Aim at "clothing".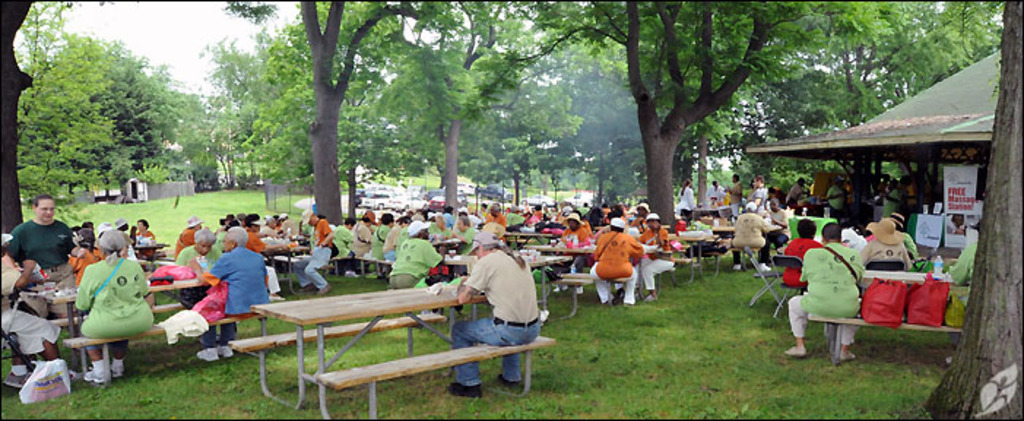
Aimed at {"x1": 371, "y1": 222, "x2": 387, "y2": 251}.
